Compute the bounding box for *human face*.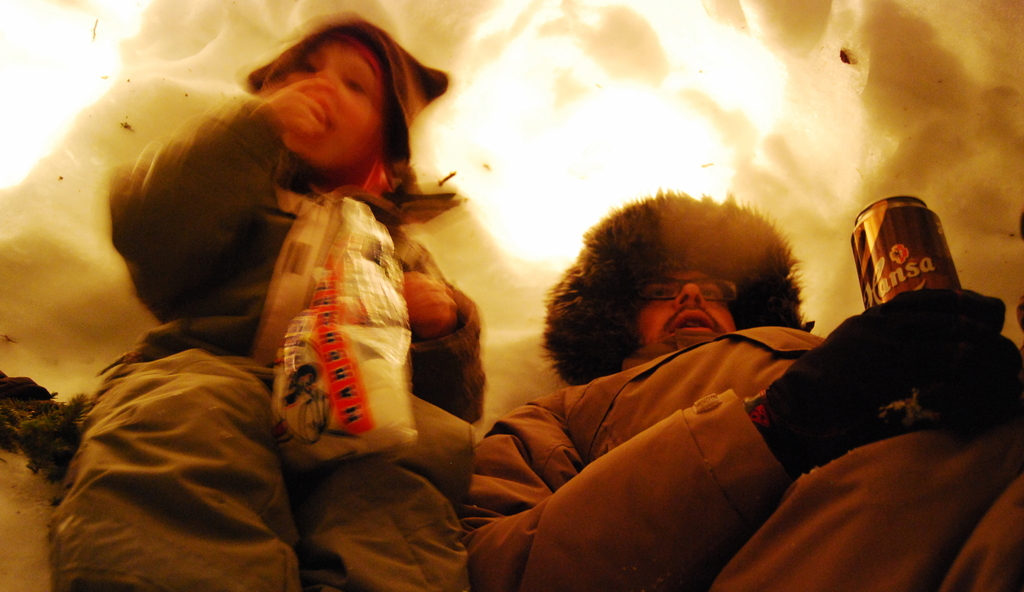
region(273, 35, 387, 150).
